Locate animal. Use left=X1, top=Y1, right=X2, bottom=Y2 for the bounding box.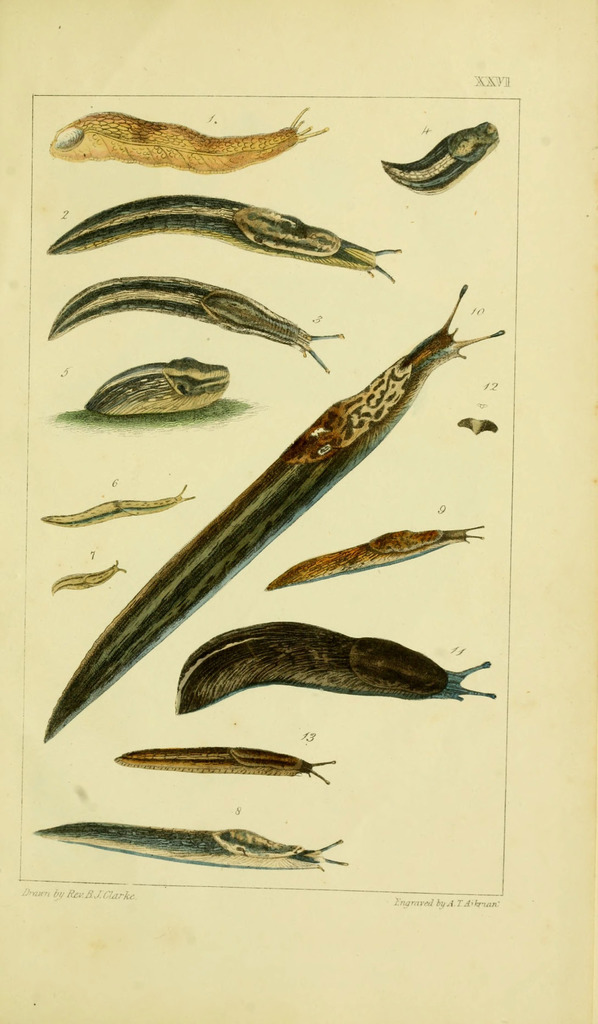
left=263, top=525, right=480, bottom=592.
